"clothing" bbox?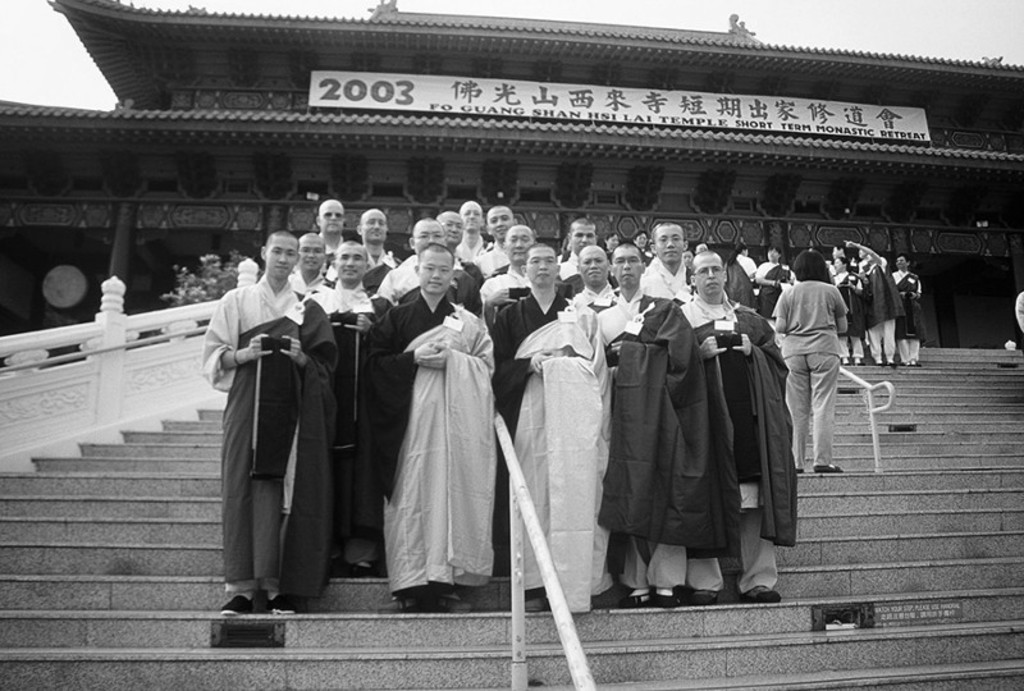
Rect(634, 256, 687, 307)
